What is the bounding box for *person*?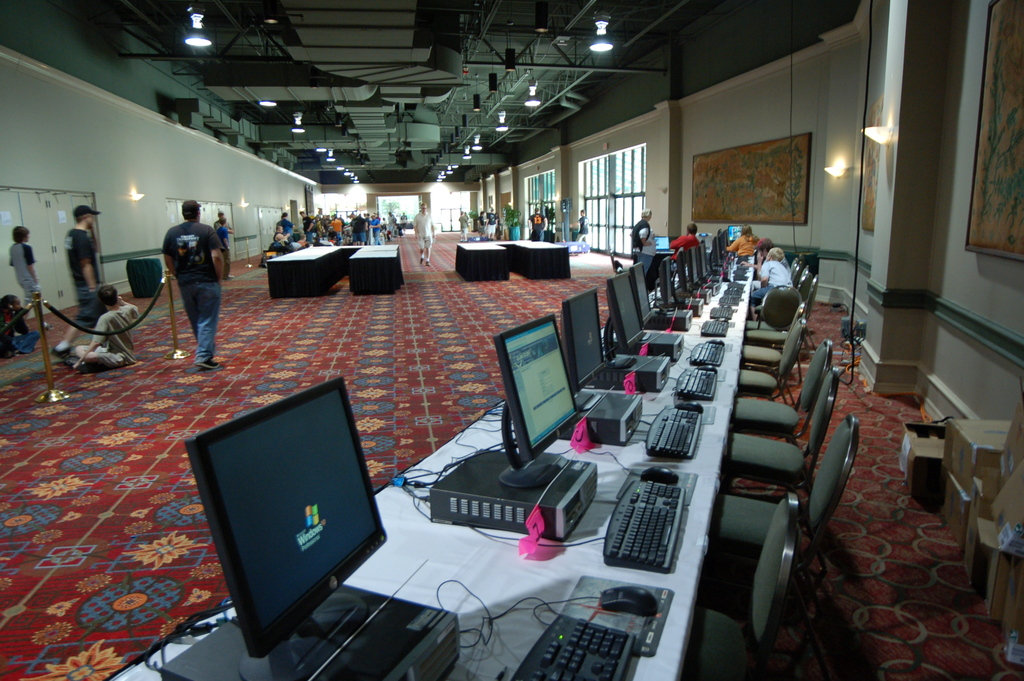
<bbox>628, 209, 659, 275</bbox>.
